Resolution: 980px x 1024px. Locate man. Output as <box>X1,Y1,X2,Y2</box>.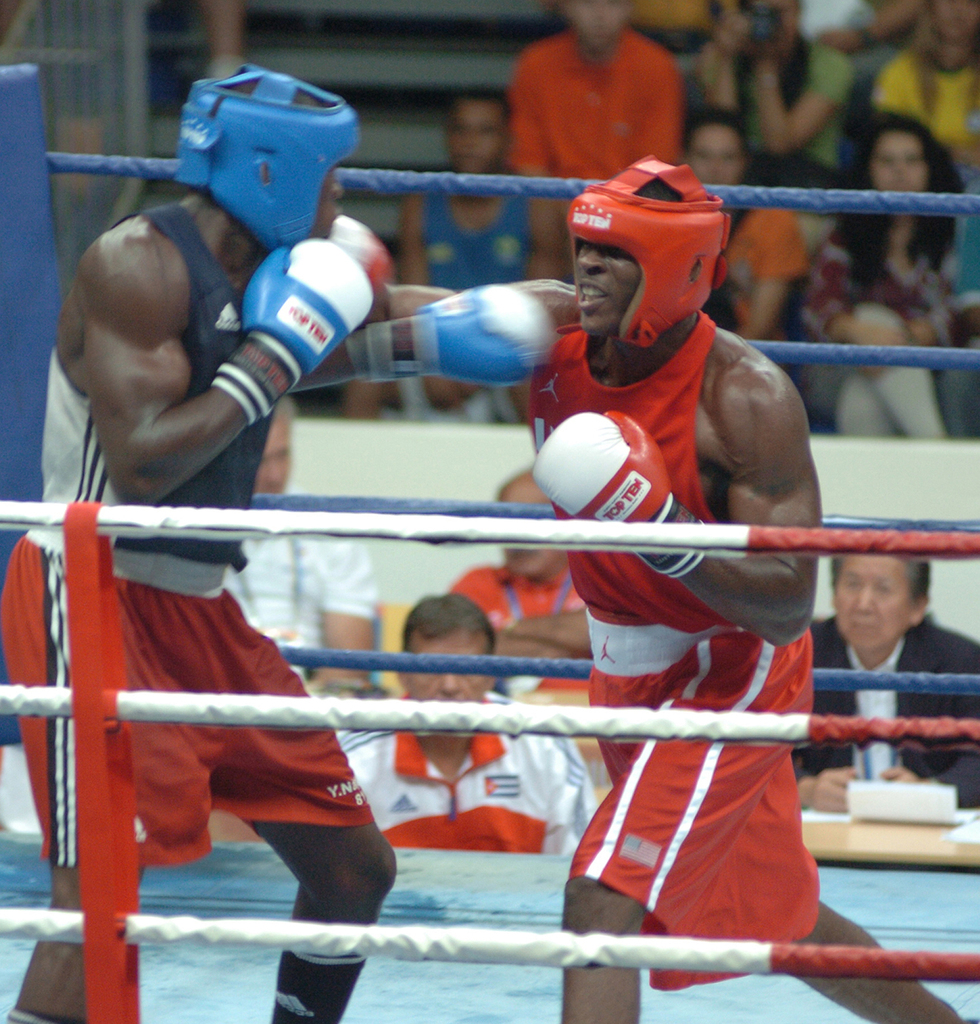
<box>0,58,561,1023</box>.
